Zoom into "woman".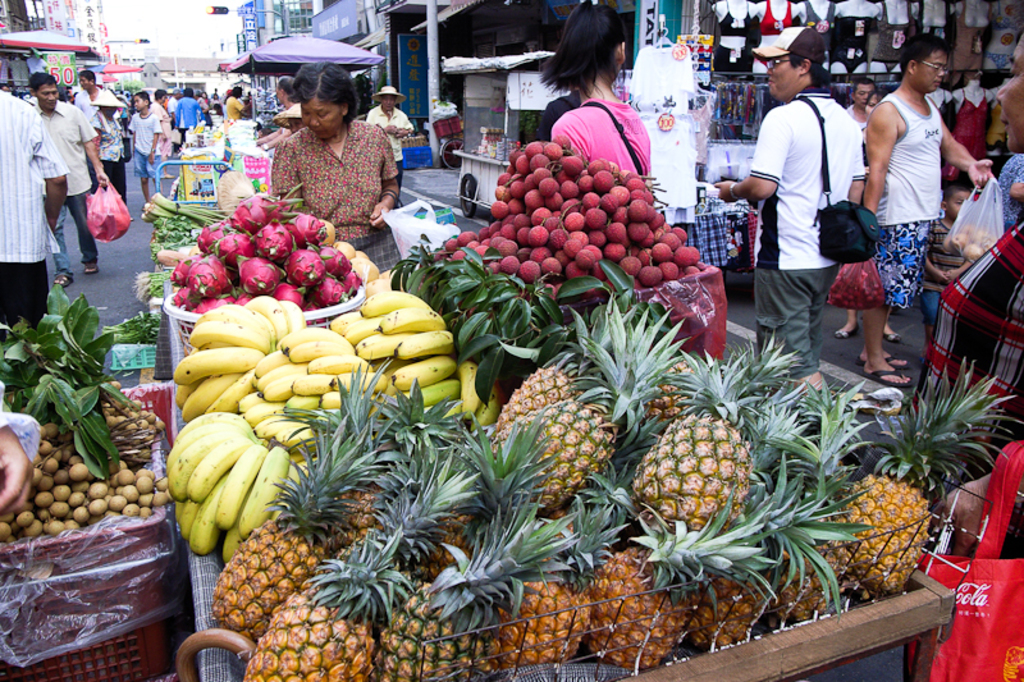
Zoom target: detection(539, 3, 650, 177).
